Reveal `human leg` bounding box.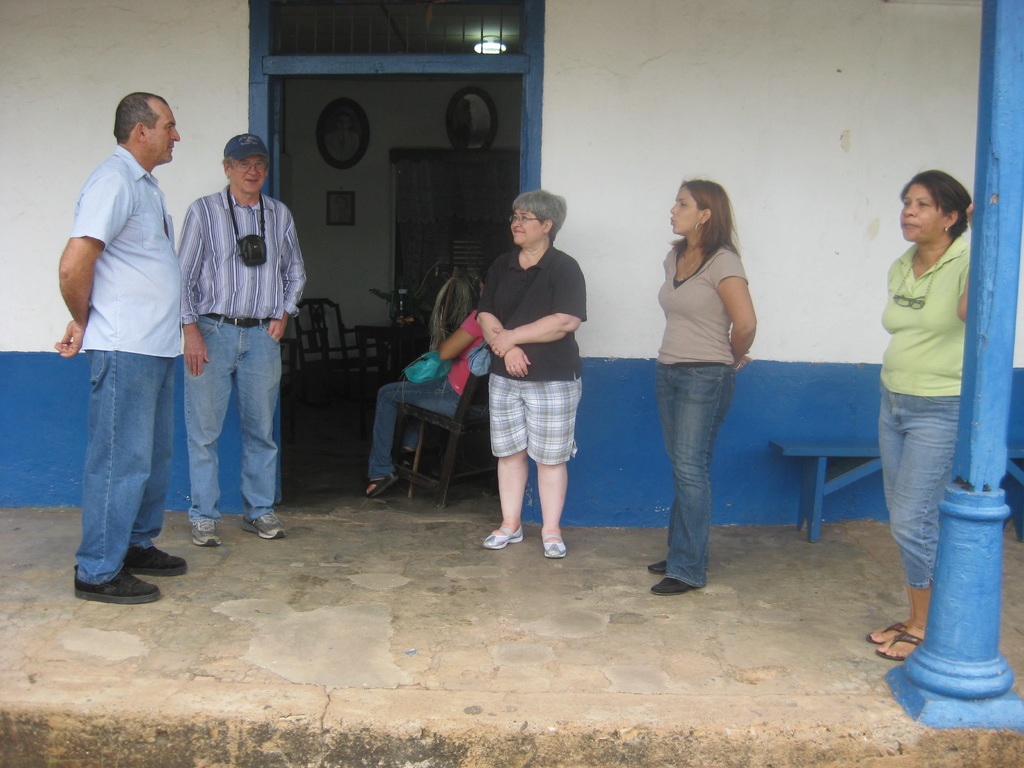
Revealed: [left=866, top=383, right=906, bottom=644].
